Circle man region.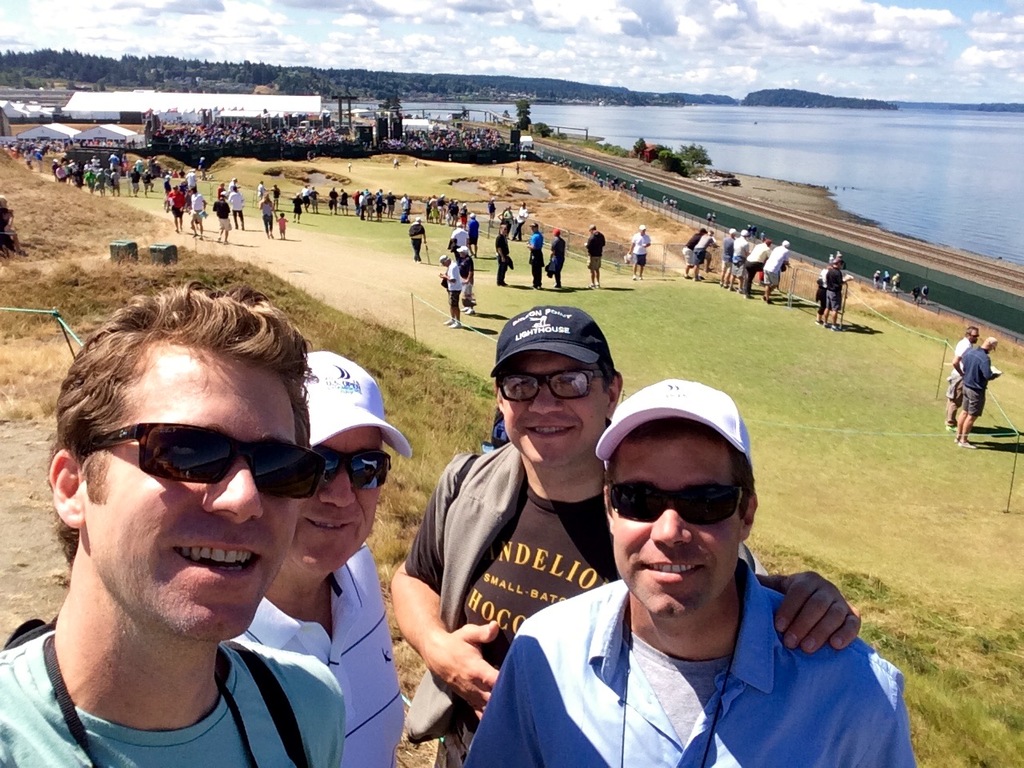
Region: x1=528 y1=224 x2=542 y2=284.
